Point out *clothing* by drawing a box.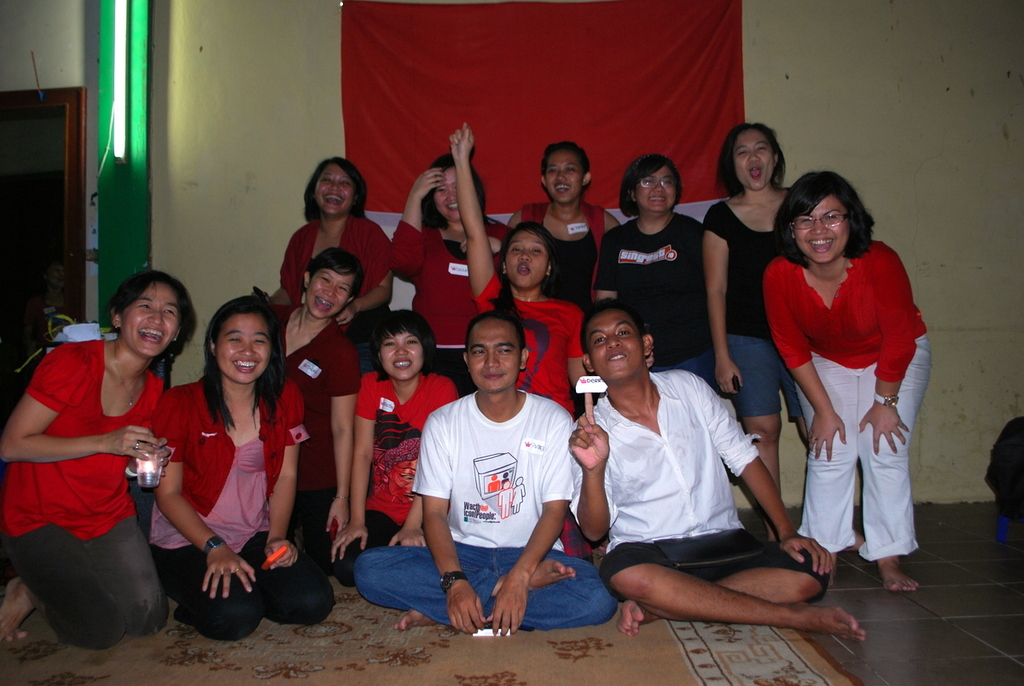
390,219,513,395.
